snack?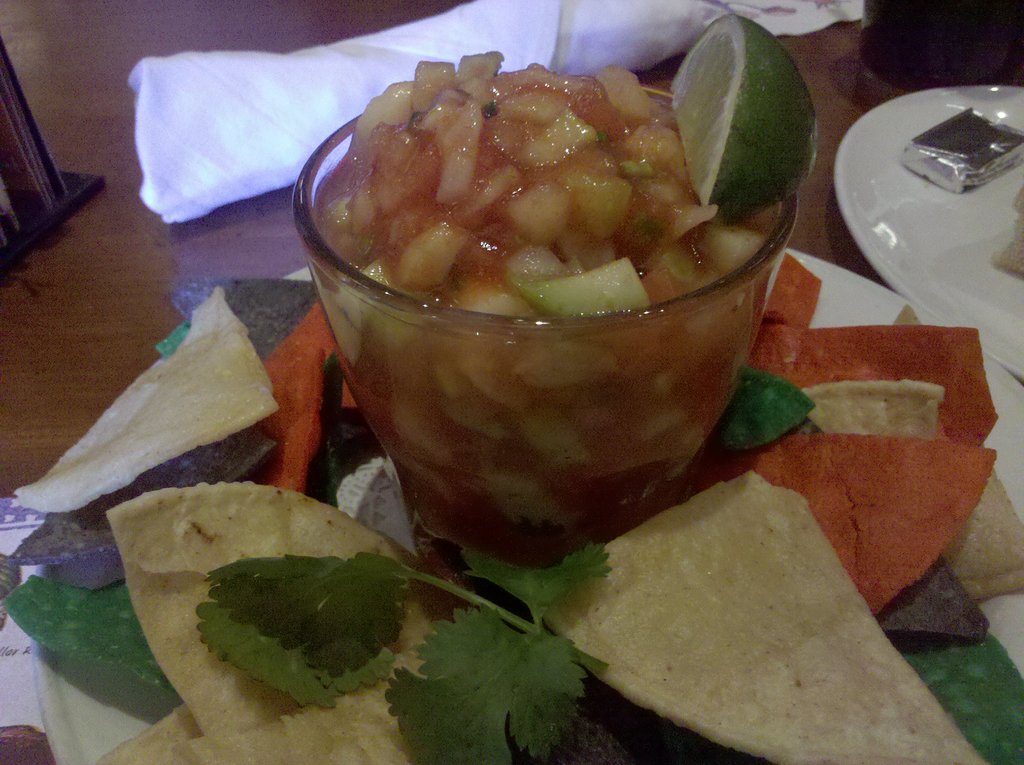
531:450:915:753
